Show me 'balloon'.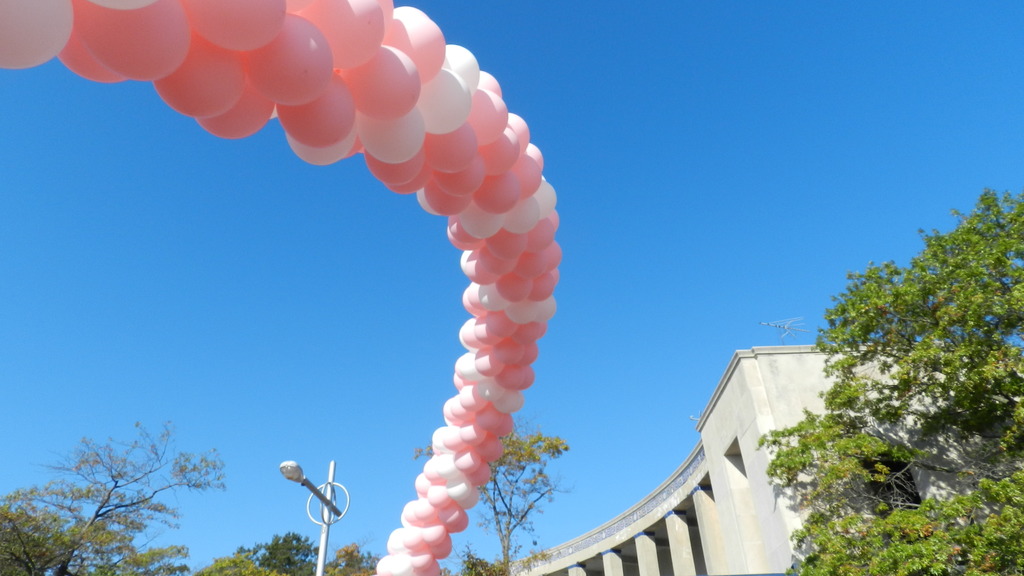
'balloon' is here: (477, 69, 499, 95).
